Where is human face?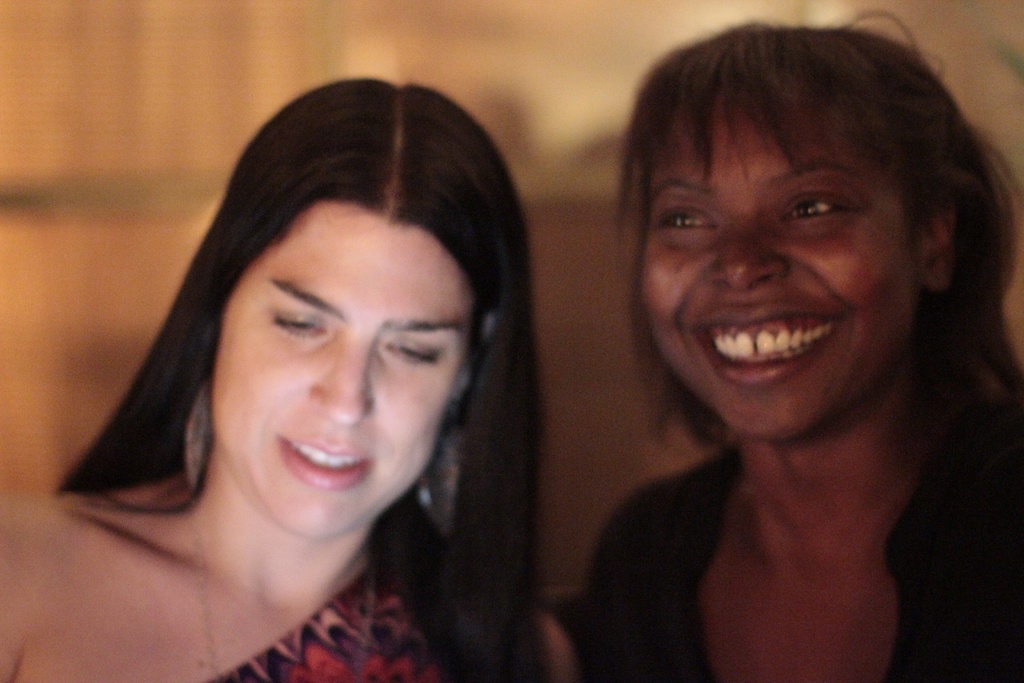
[220, 215, 469, 539].
